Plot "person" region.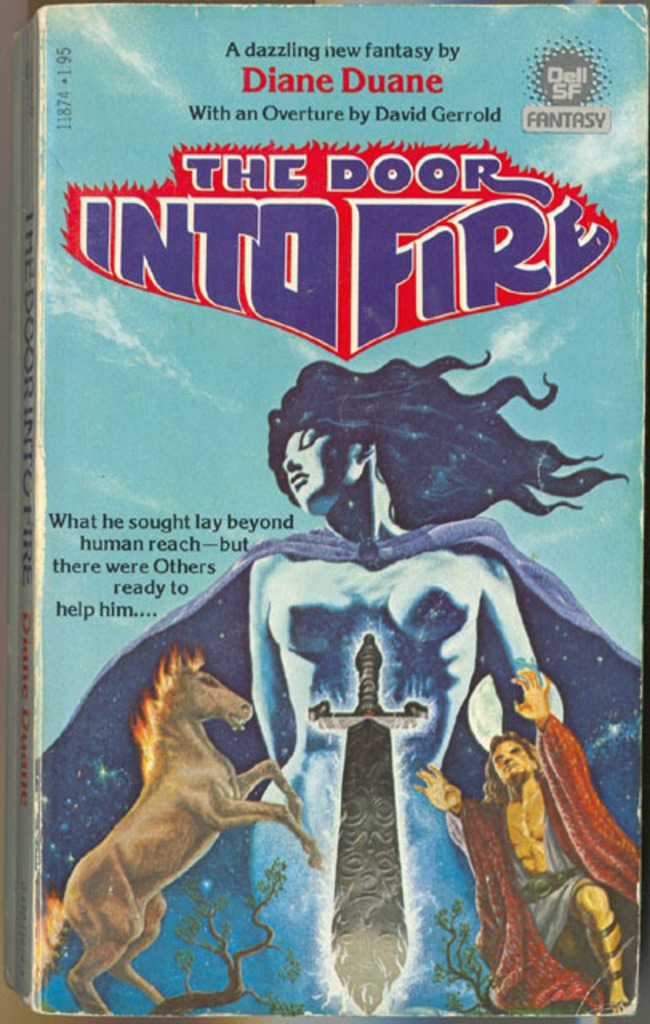
Plotted at box(245, 350, 628, 1016).
